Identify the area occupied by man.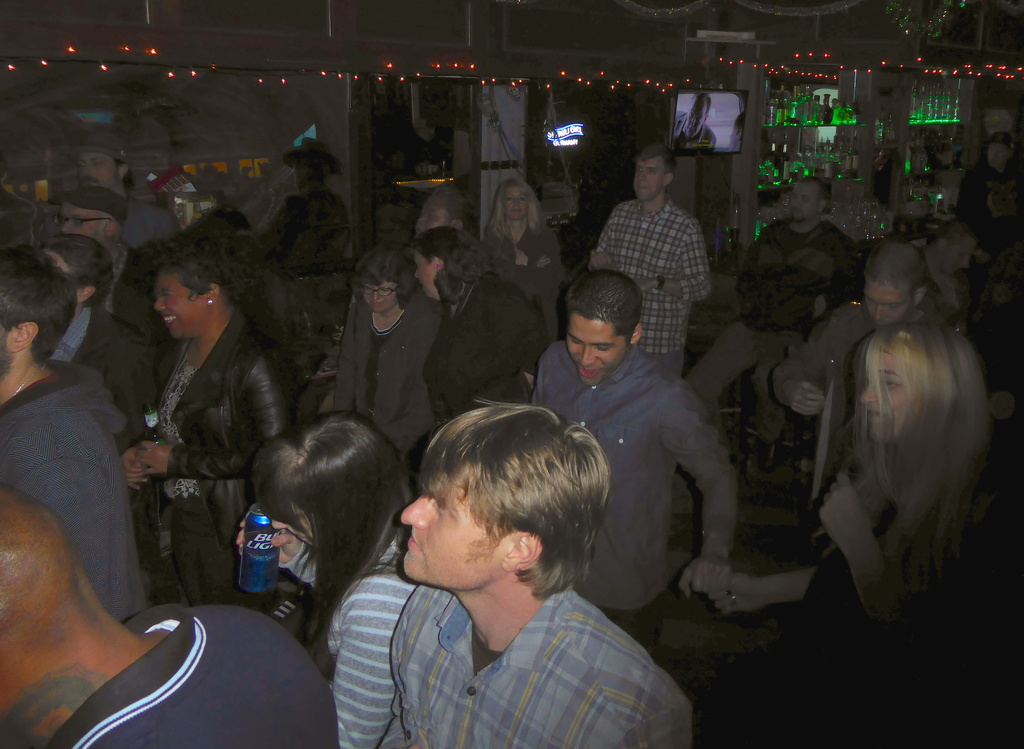
Area: bbox=[680, 177, 856, 477].
